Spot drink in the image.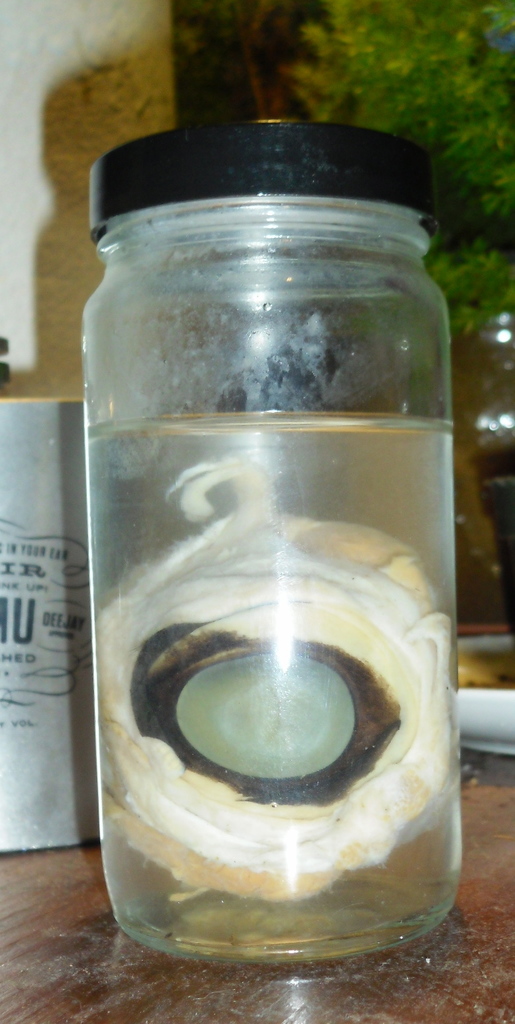
drink found at x1=90, y1=408, x2=465, y2=963.
